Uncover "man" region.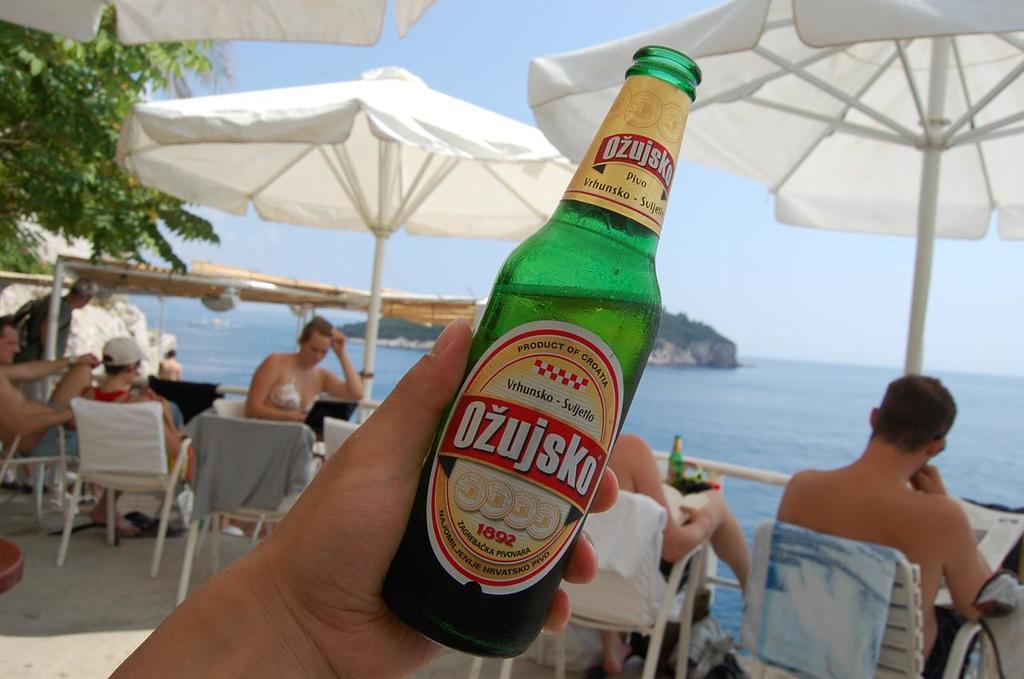
Uncovered: [13,269,94,406].
